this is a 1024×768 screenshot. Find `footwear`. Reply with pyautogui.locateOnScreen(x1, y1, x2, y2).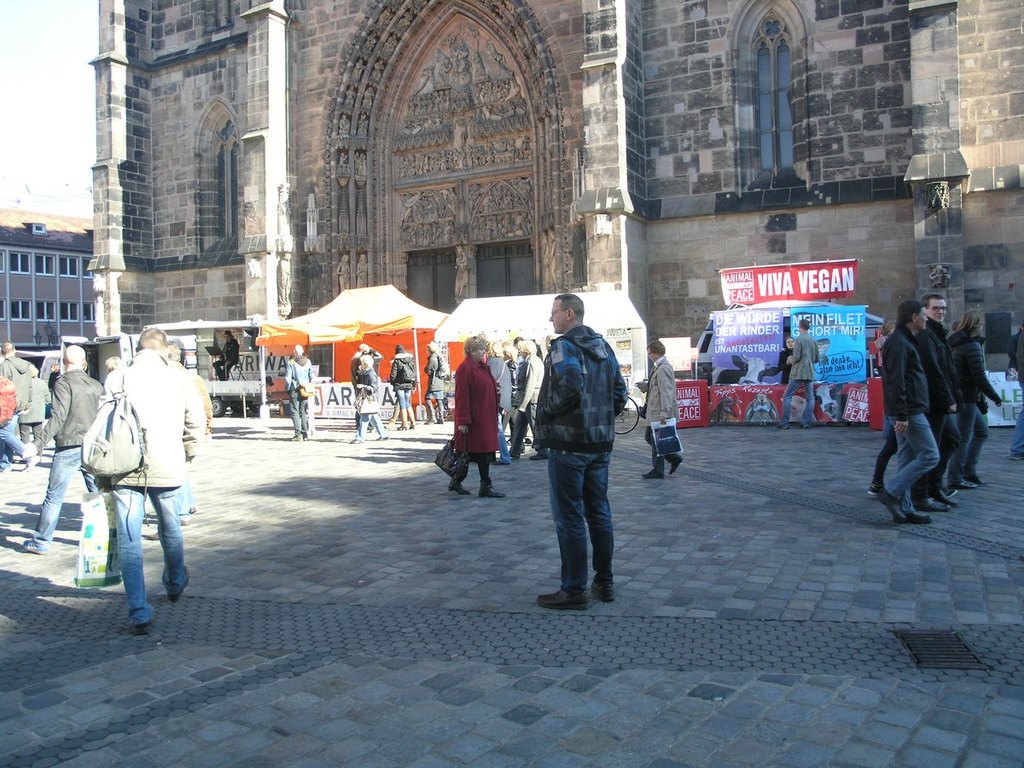
pyautogui.locateOnScreen(538, 586, 591, 612).
